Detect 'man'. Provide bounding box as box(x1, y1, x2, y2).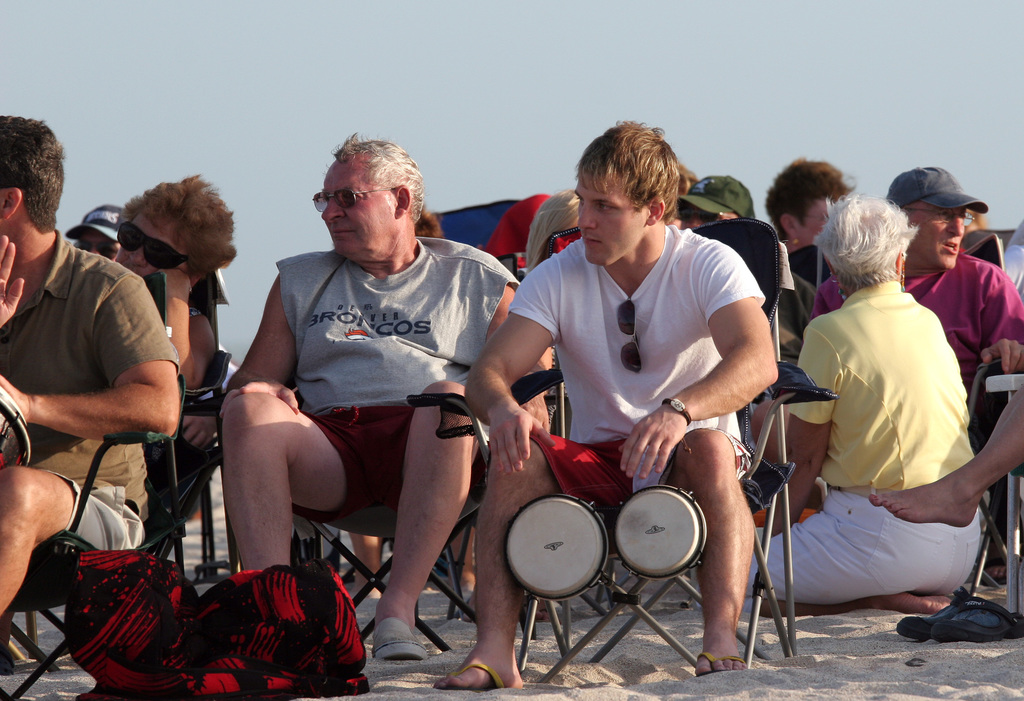
box(65, 202, 124, 266).
